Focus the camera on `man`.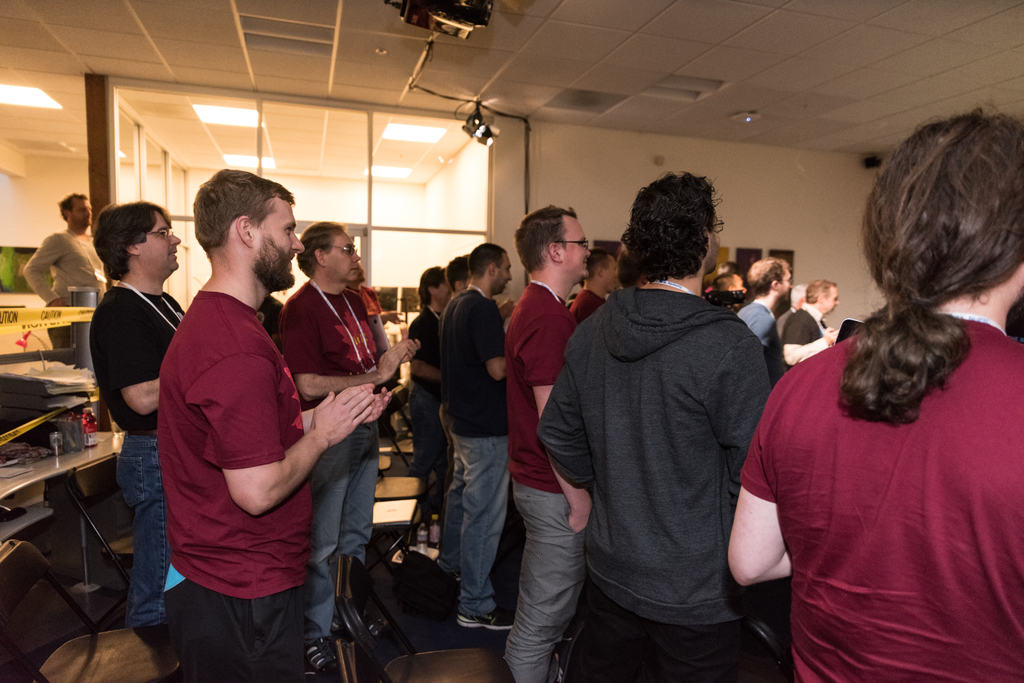
Focus region: {"x1": 535, "y1": 166, "x2": 772, "y2": 682}.
